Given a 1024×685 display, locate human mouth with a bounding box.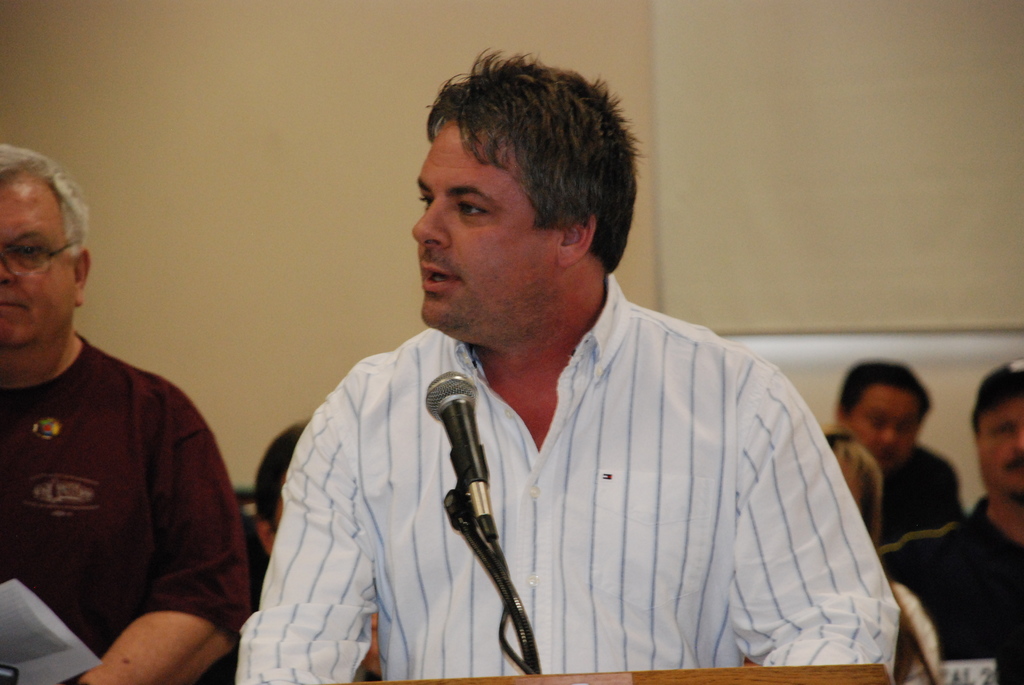
Located: BBox(0, 293, 33, 322).
